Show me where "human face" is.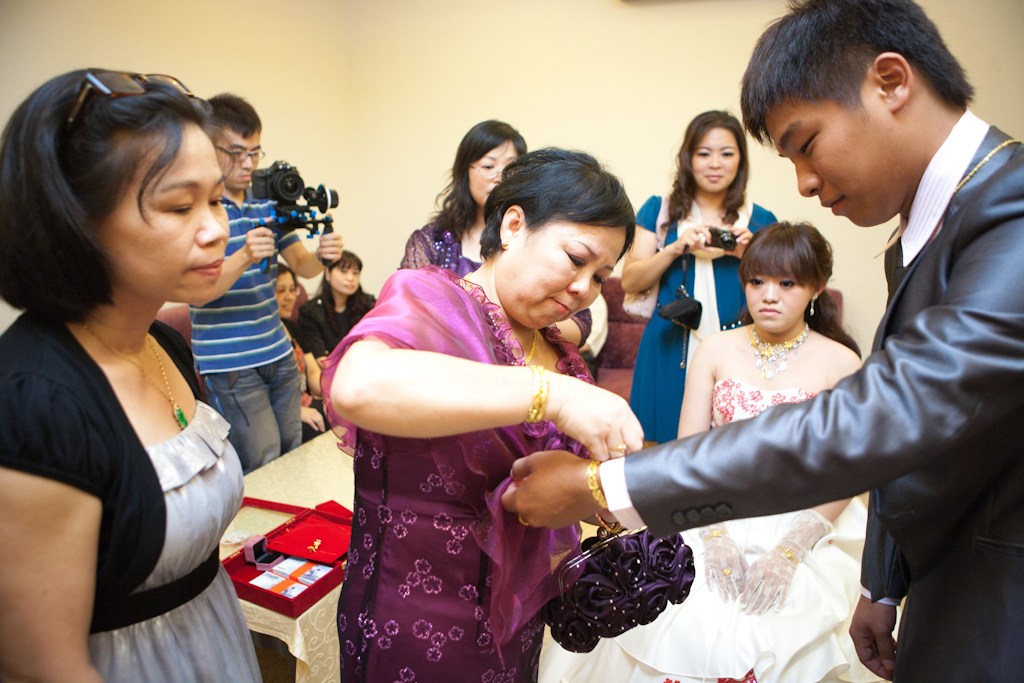
"human face" is at {"x1": 688, "y1": 128, "x2": 738, "y2": 195}.
